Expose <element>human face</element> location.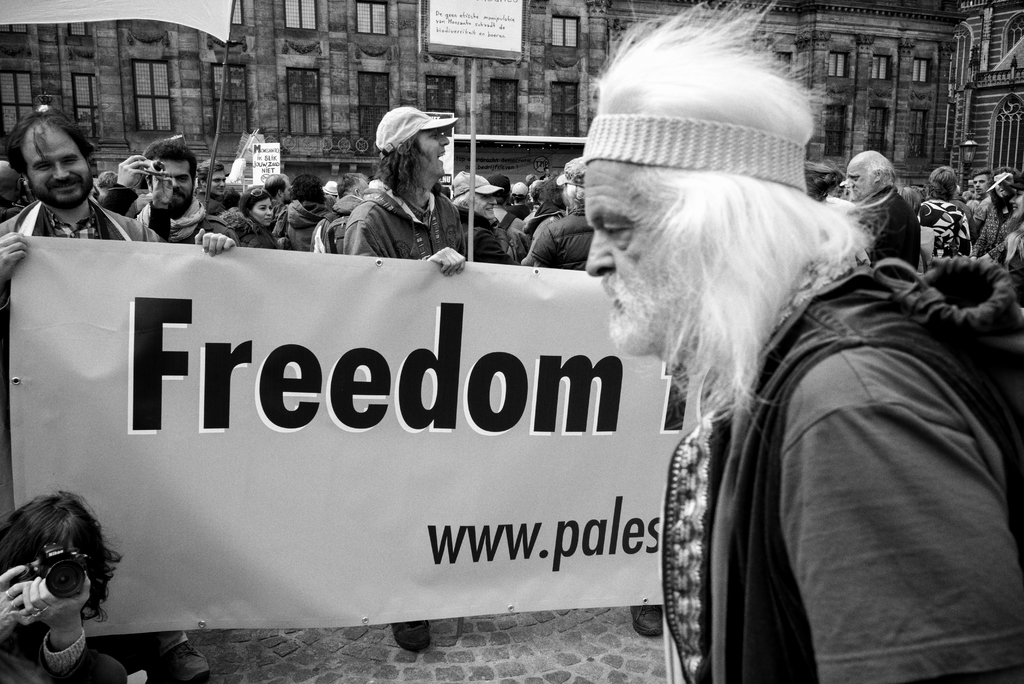
Exposed at l=150, t=159, r=196, b=213.
